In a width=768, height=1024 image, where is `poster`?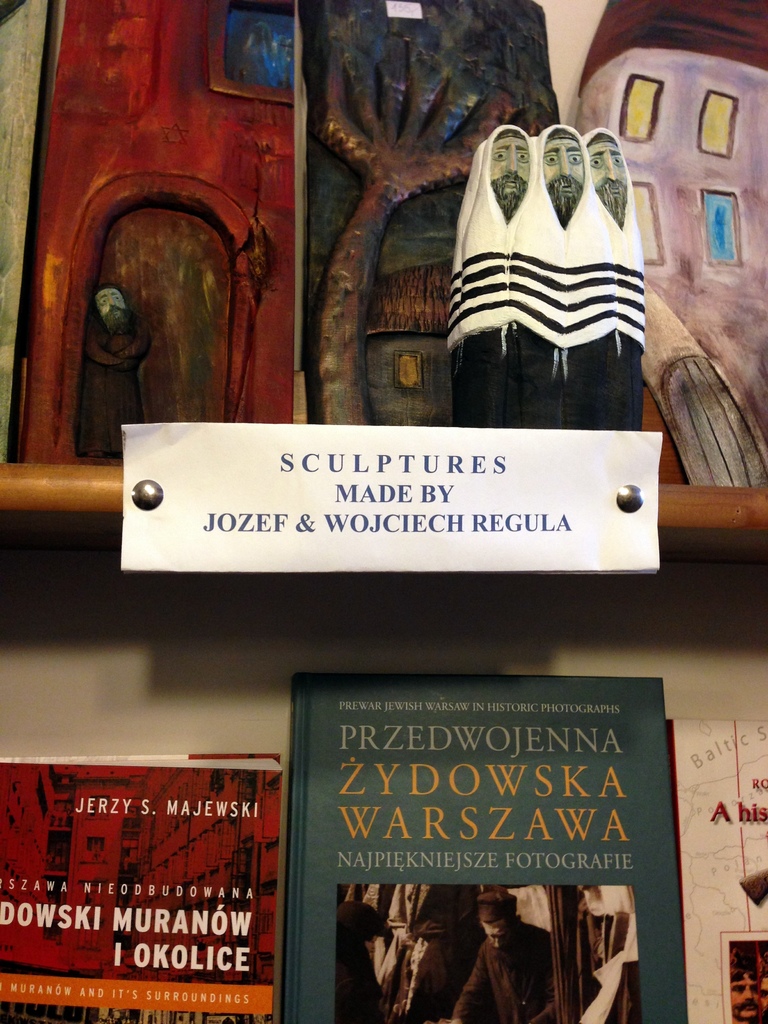
[6, 764, 287, 1023].
